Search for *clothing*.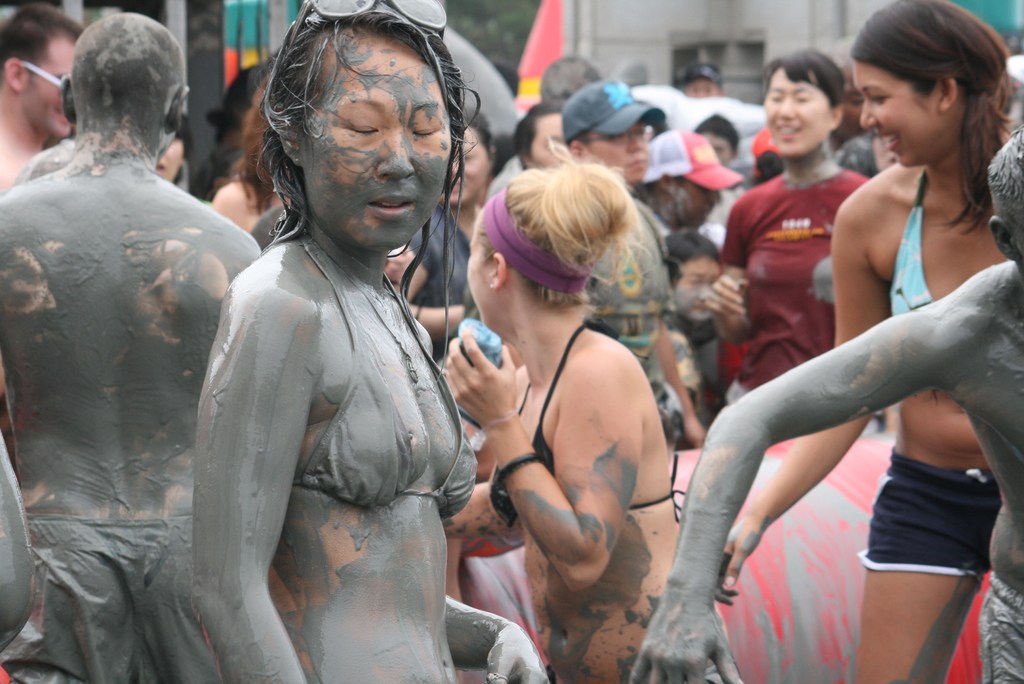
Found at box=[583, 184, 678, 405].
